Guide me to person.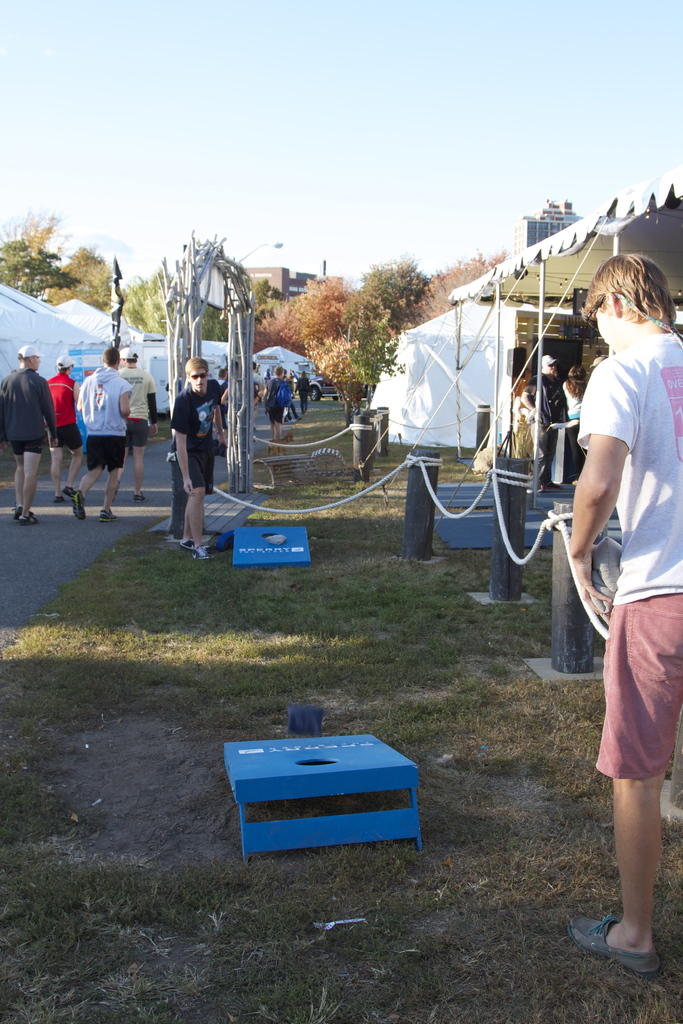
Guidance: <box>534,337,566,488</box>.
